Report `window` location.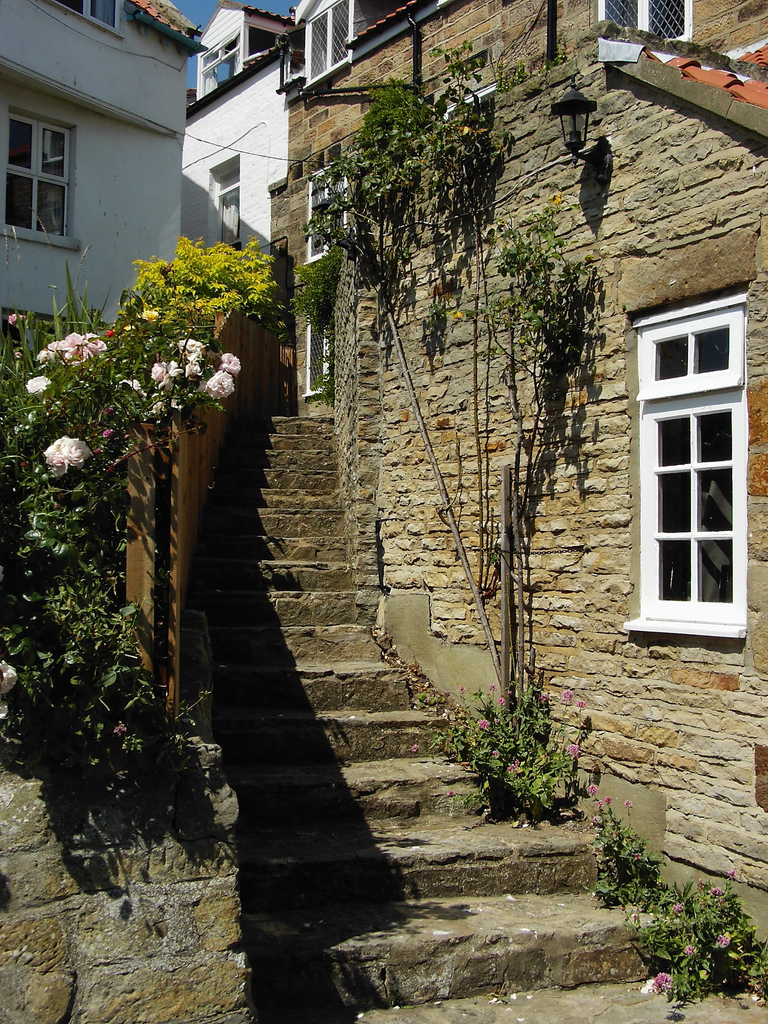
Report: locate(593, 0, 686, 42).
